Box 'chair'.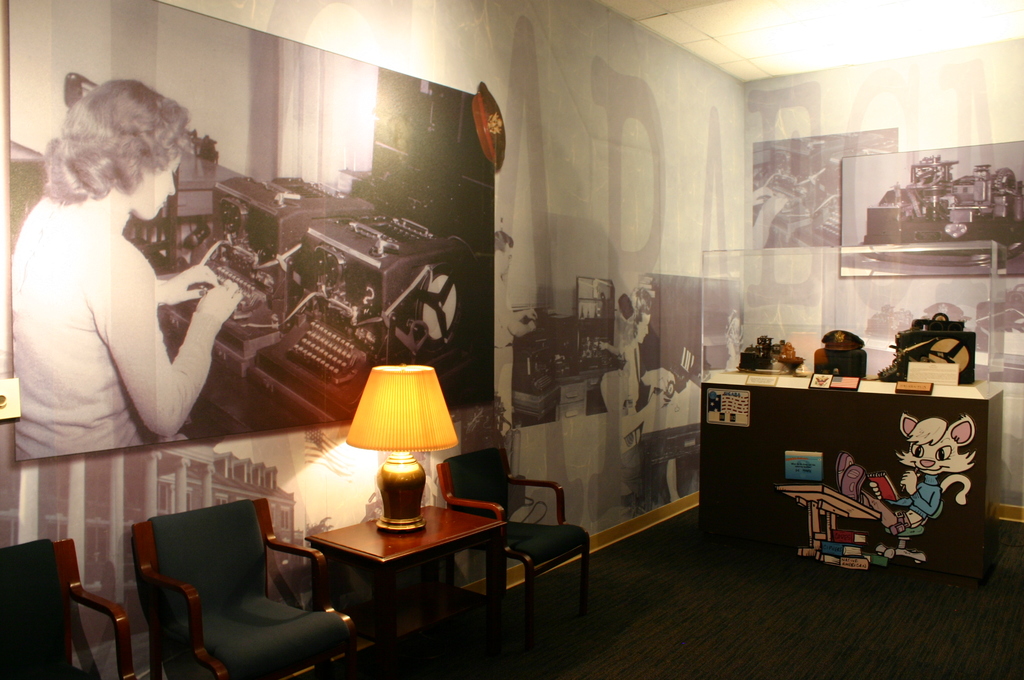
x1=436, y1=448, x2=591, y2=639.
